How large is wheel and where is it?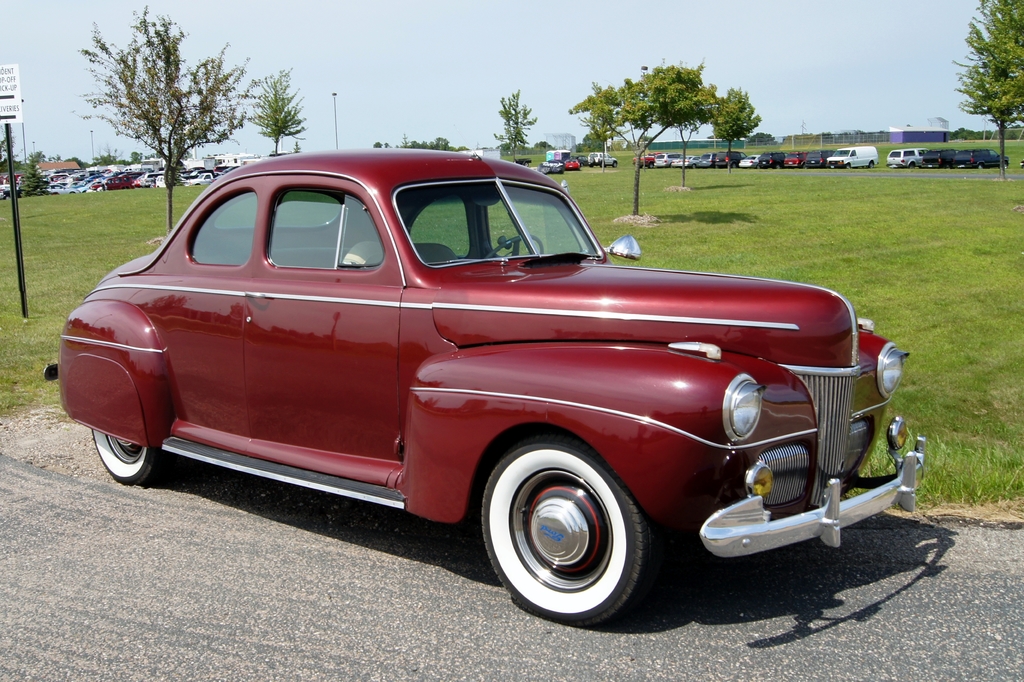
Bounding box: select_region(483, 448, 644, 621).
